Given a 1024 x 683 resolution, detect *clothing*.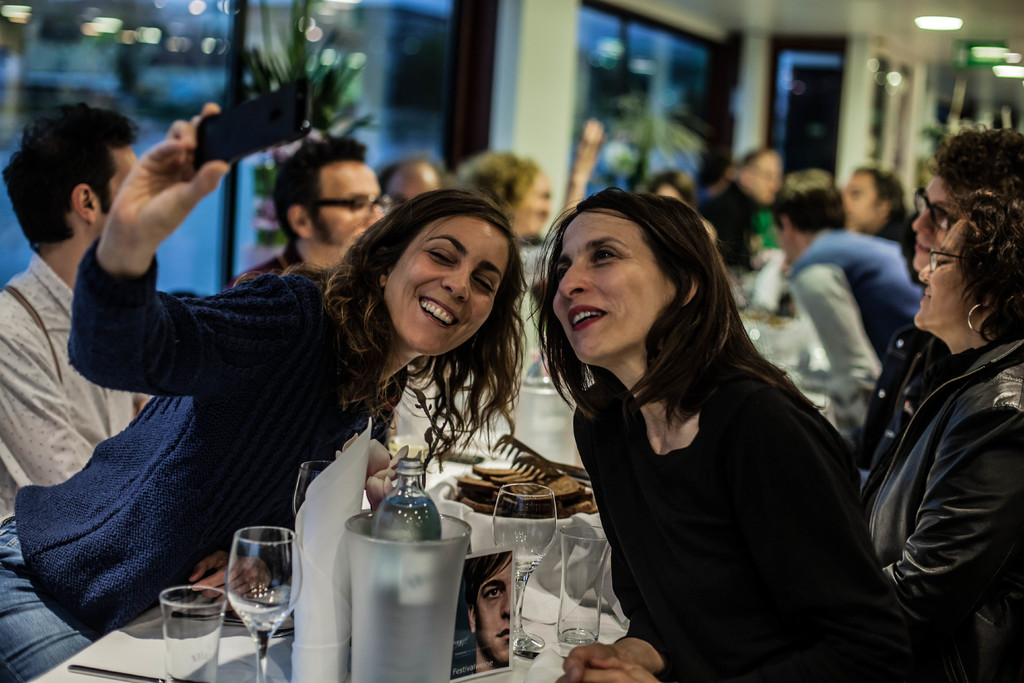
860 340 1023 682.
